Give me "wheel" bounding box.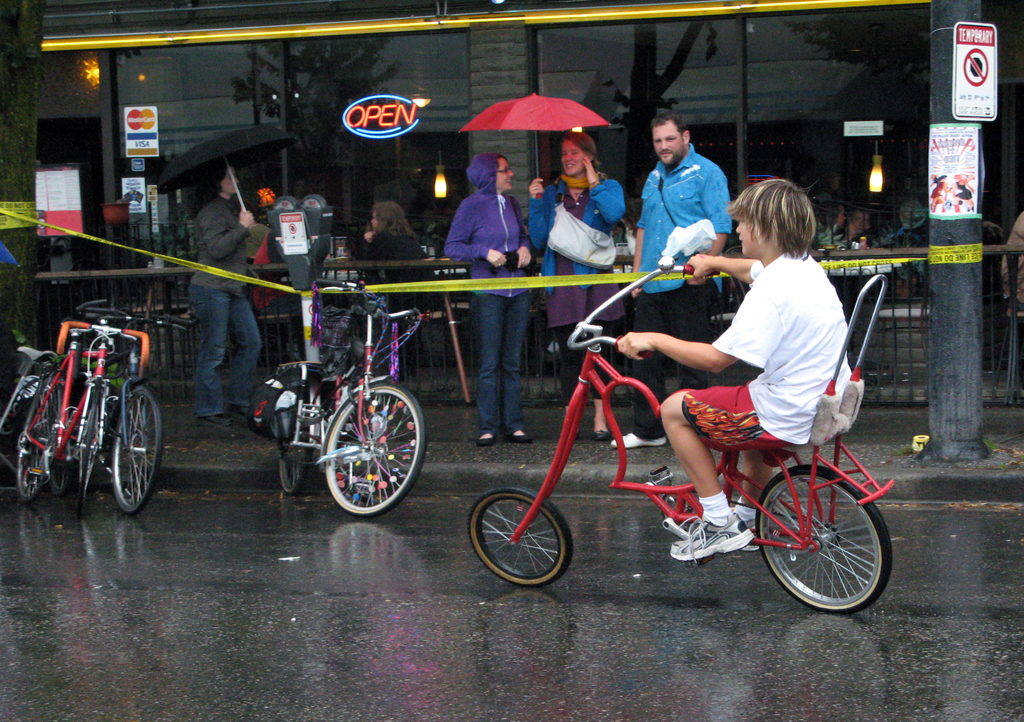
Rect(76, 382, 108, 519).
